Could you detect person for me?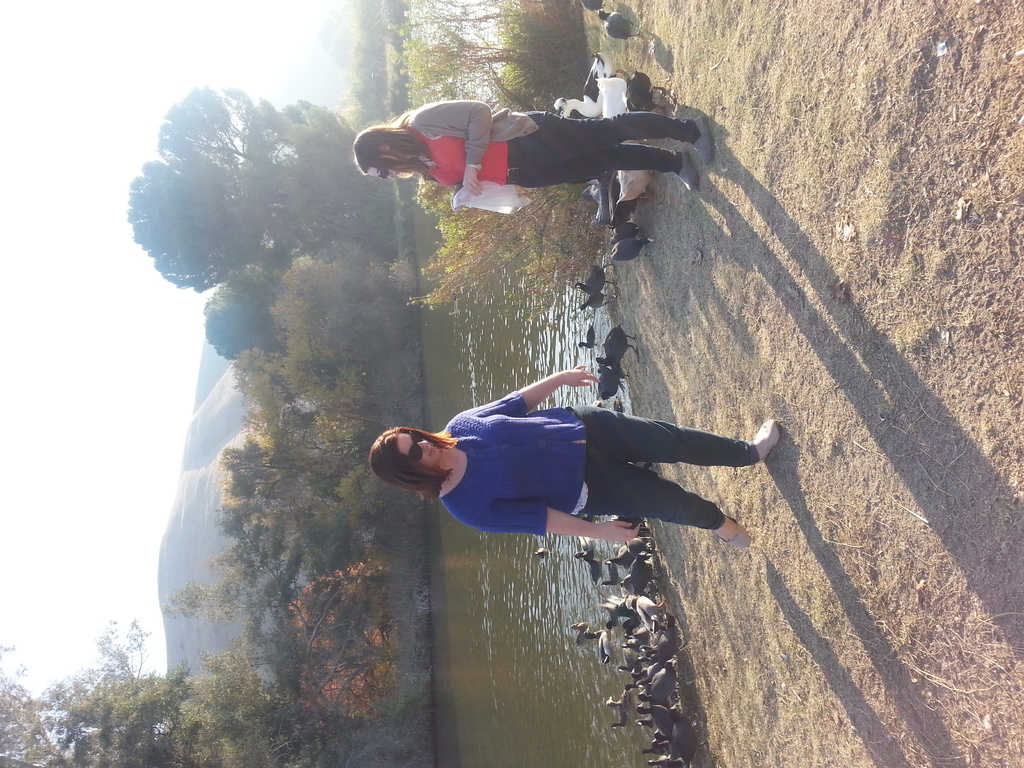
Detection result: box(355, 76, 701, 243).
